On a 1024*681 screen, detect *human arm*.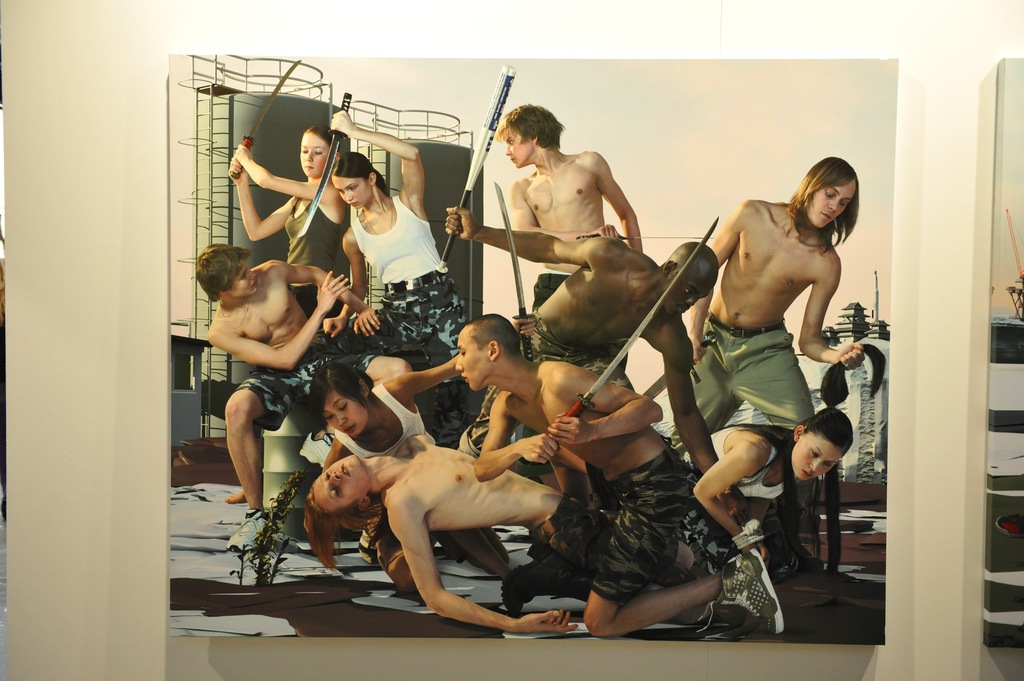
442 199 631 273.
